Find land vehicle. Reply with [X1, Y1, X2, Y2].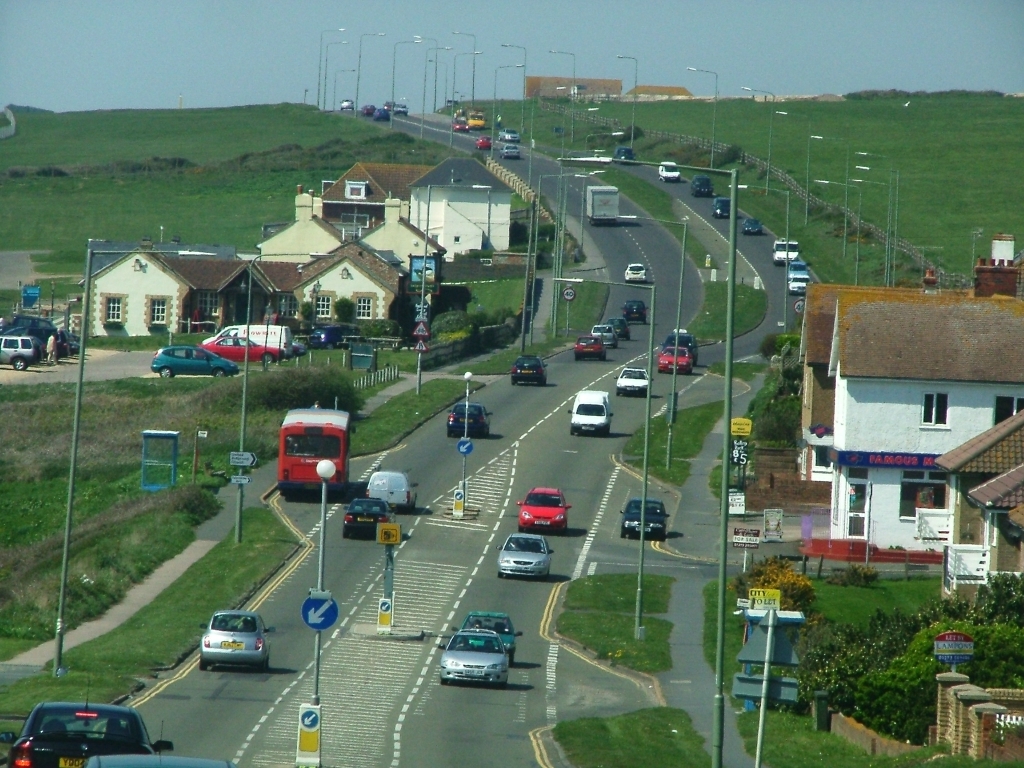
[624, 260, 650, 284].
